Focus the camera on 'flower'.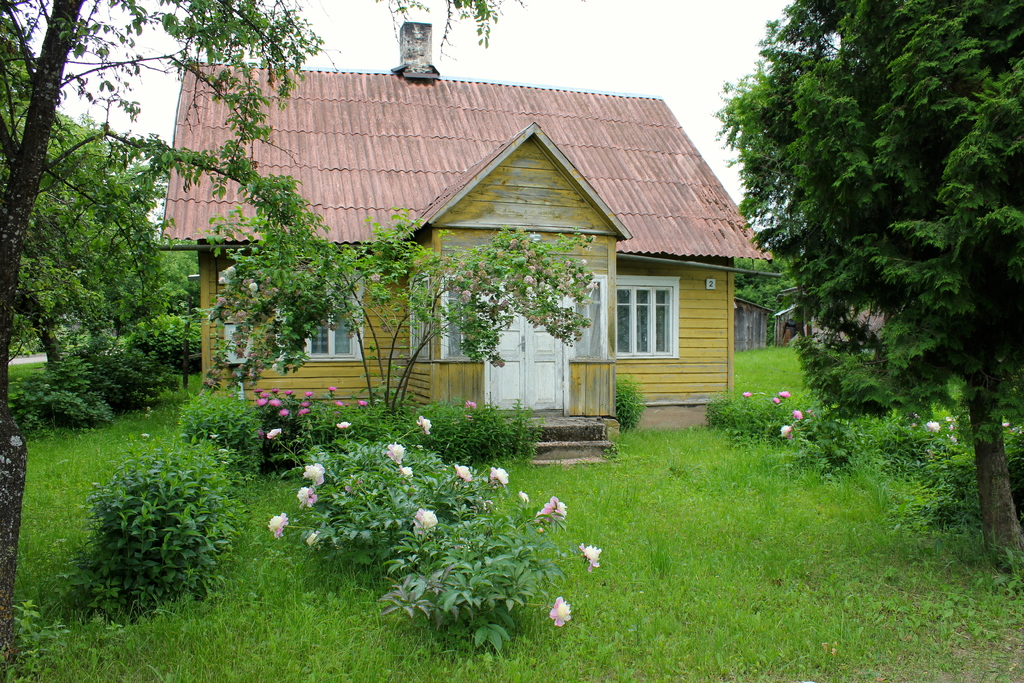
Focus region: box=[302, 465, 327, 488].
